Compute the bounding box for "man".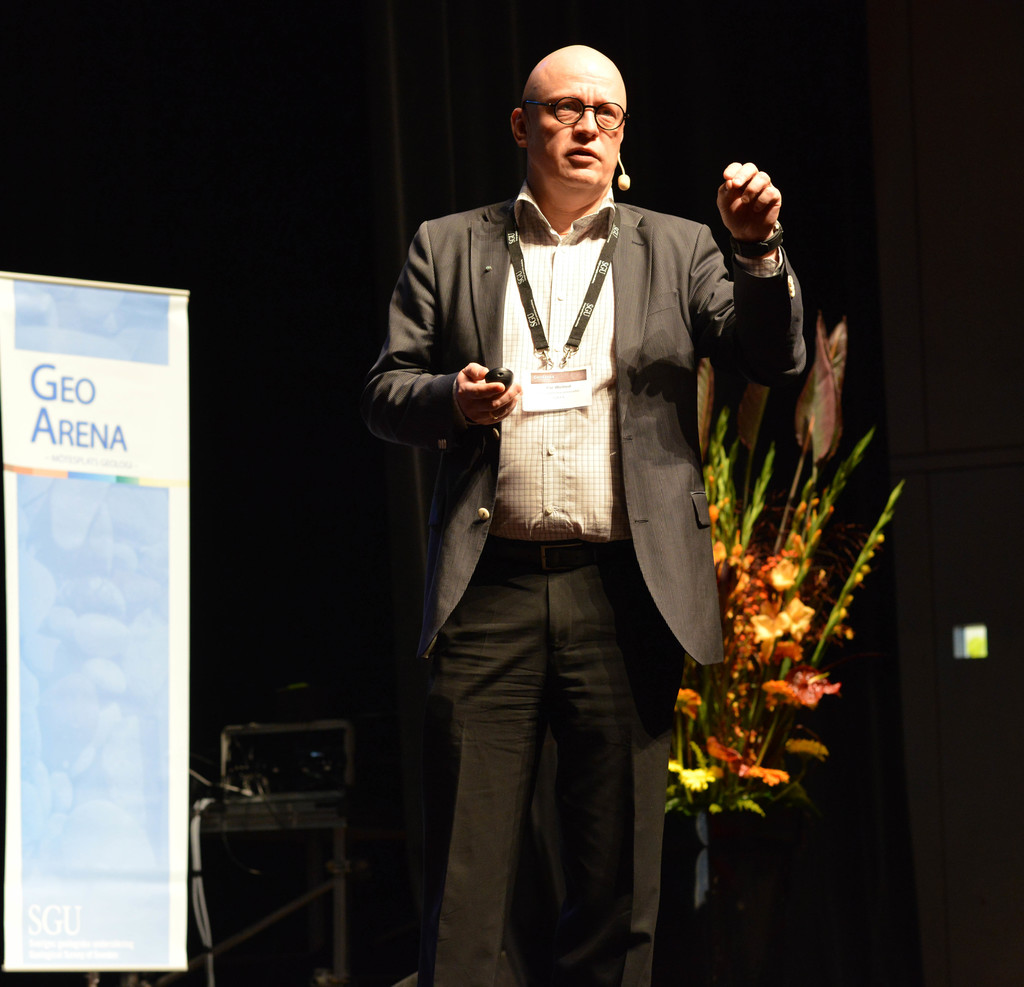
[x1=369, y1=76, x2=756, y2=901].
